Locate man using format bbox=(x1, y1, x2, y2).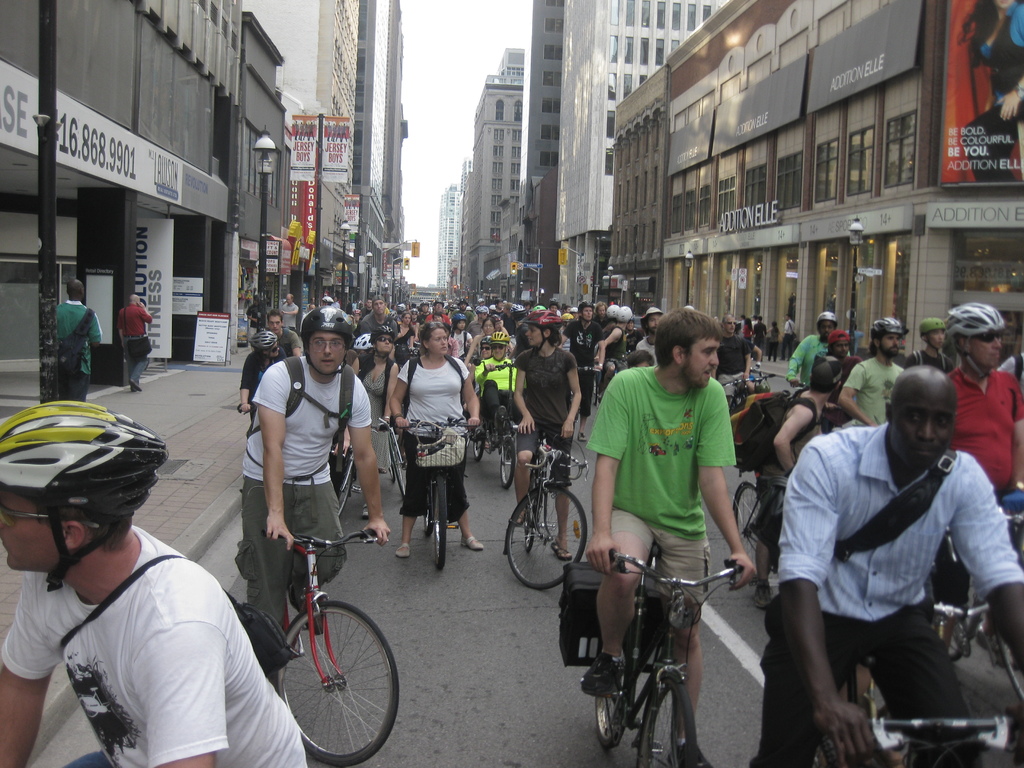
bbox=(719, 312, 753, 409).
